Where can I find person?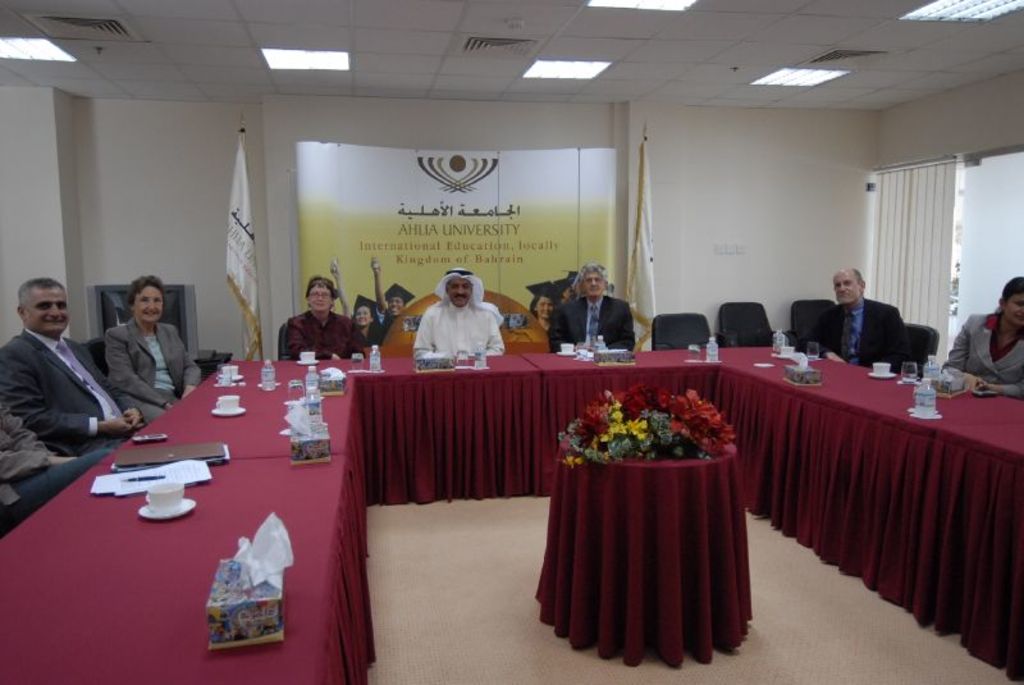
You can find it at {"x1": 332, "y1": 254, "x2": 380, "y2": 346}.
